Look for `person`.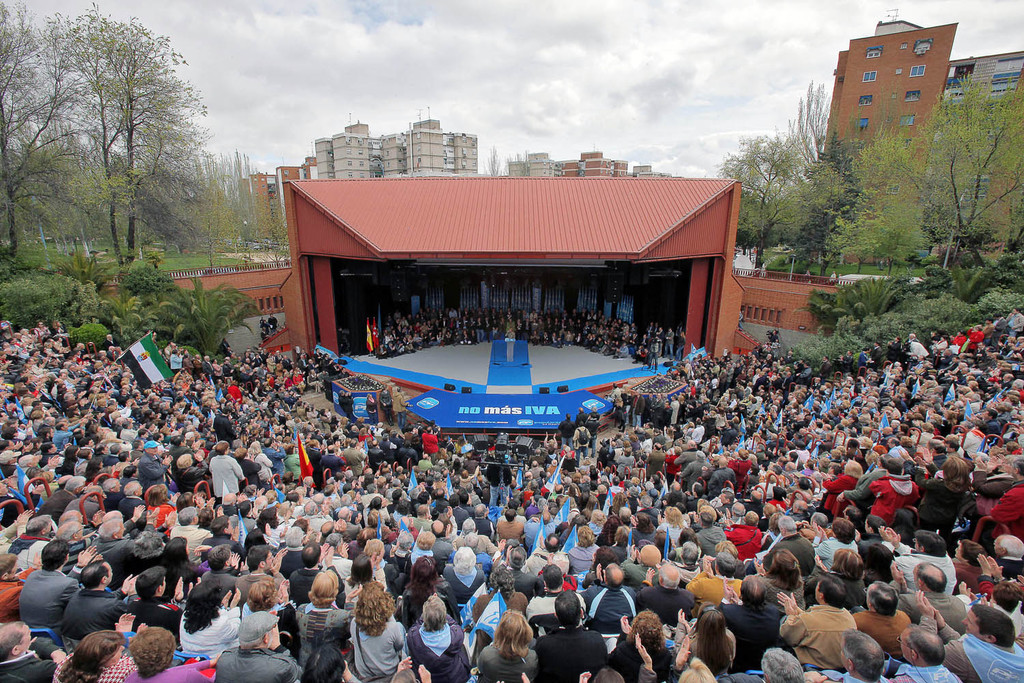
Found: [left=696, top=507, right=736, bottom=564].
